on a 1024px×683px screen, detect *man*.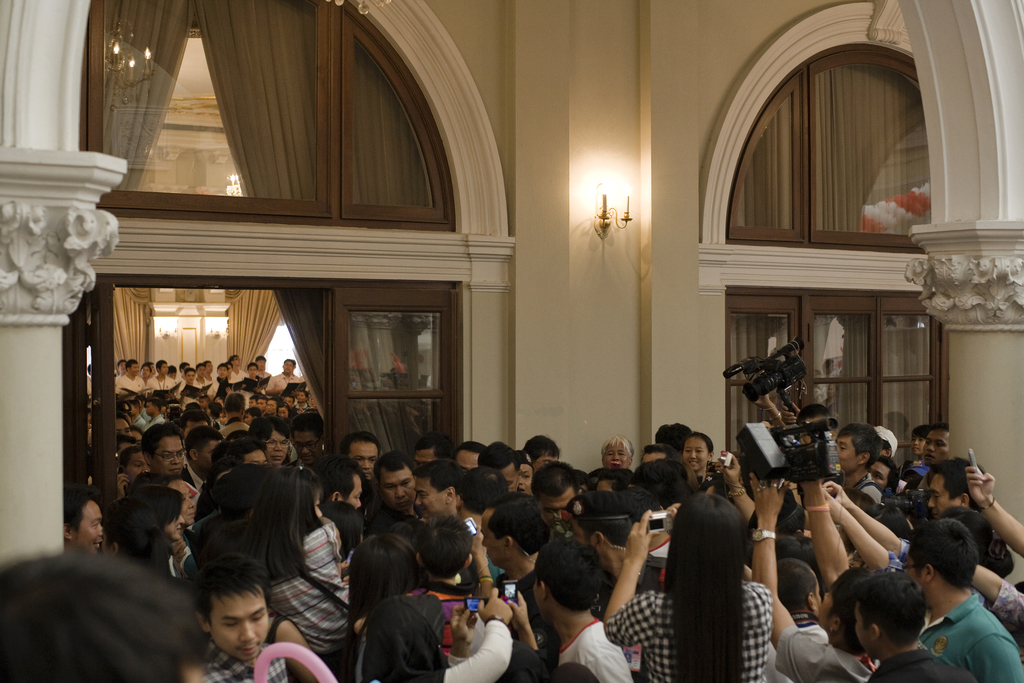
bbox(195, 363, 209, 386).
